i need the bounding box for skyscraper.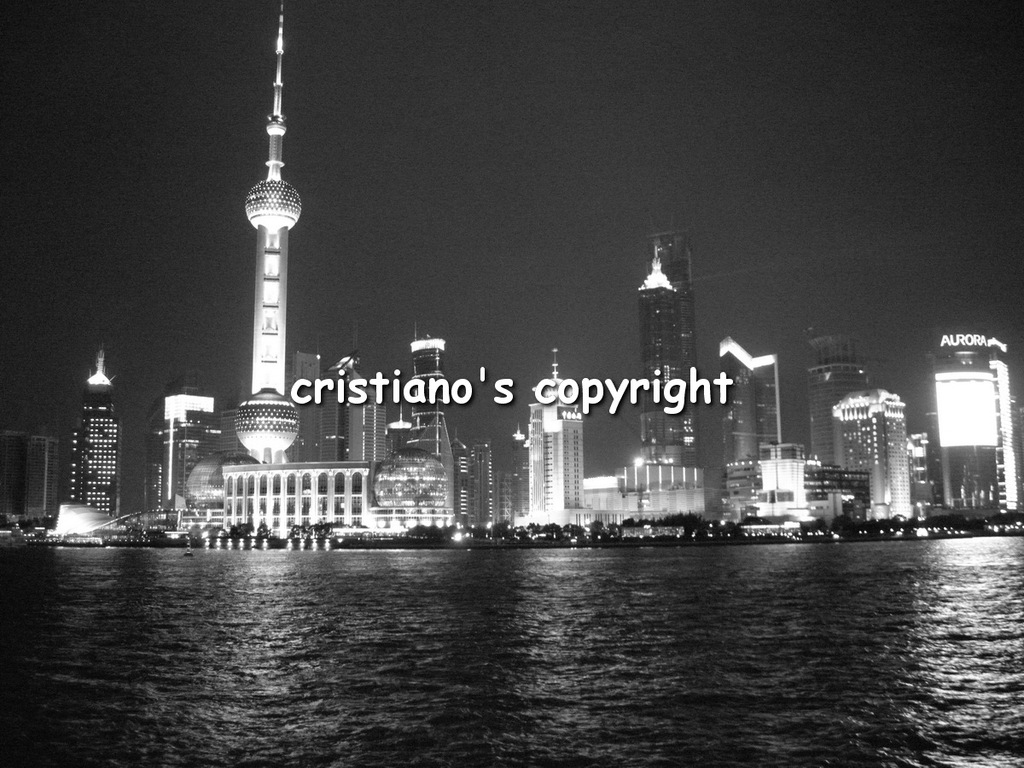
Here it is: <box>792,322,872,528</box>.
